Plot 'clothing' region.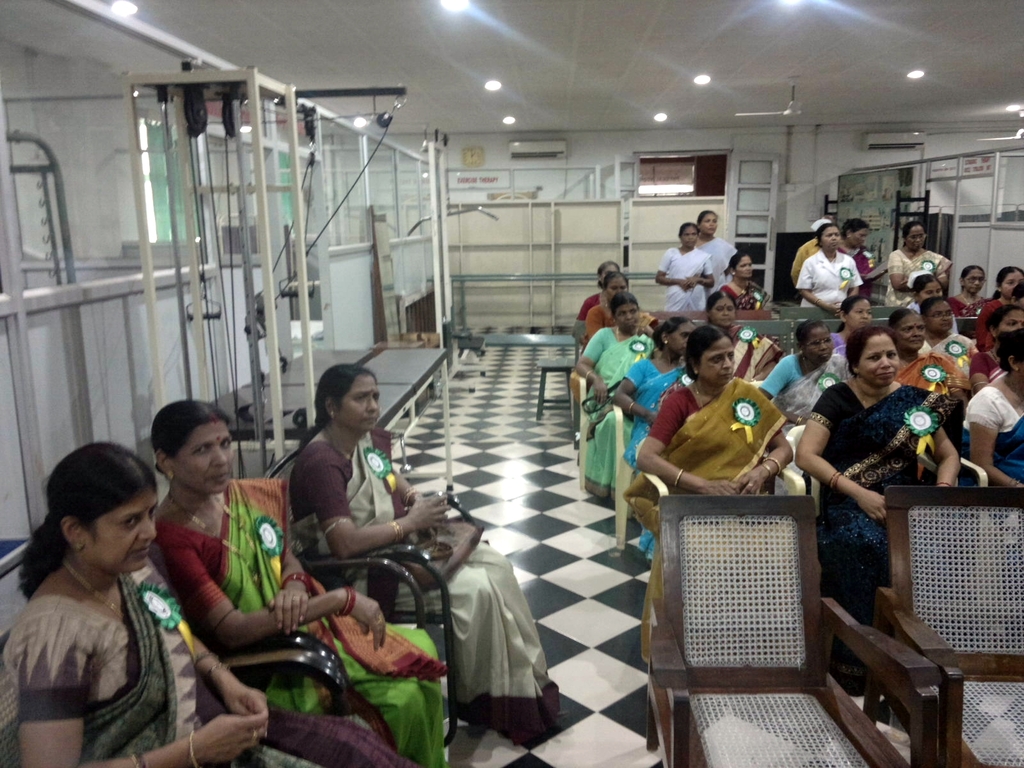
Plotted at locate(971, 289, 1012, 344).
